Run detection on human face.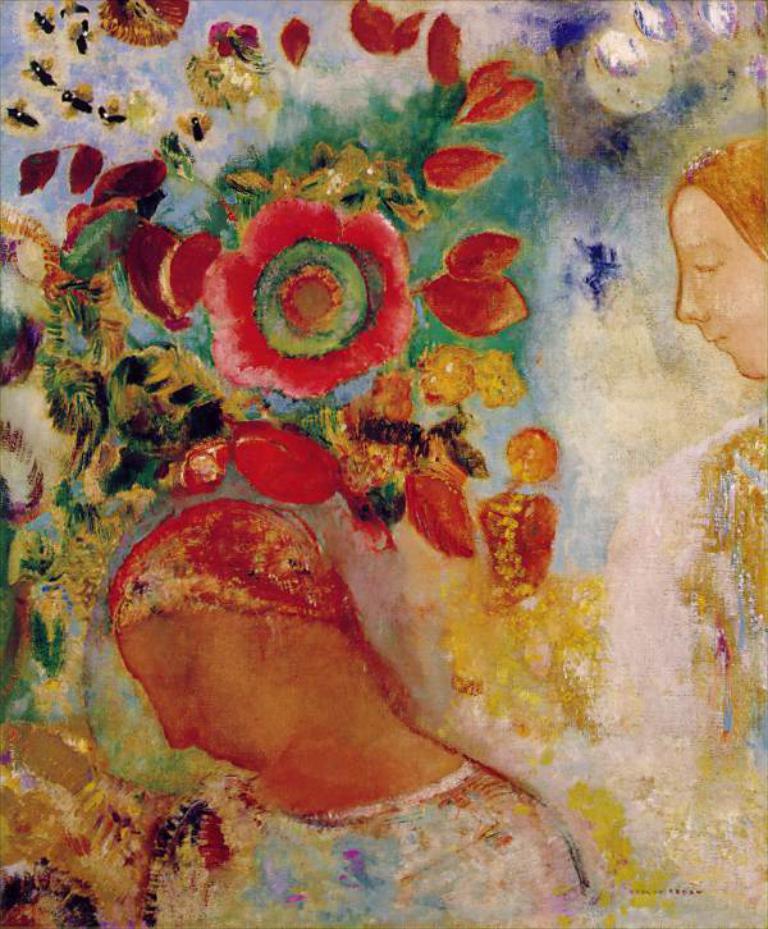
Result: box(116, 608, 269, 766).
